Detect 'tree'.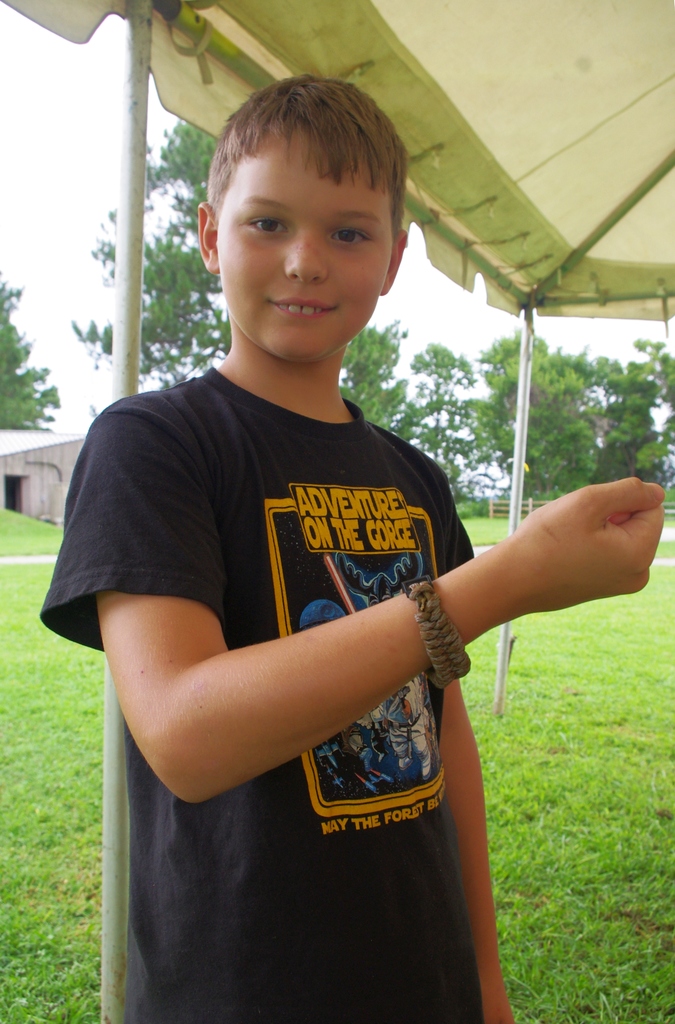
Detected at Rect(0, 267, 61, 438).
